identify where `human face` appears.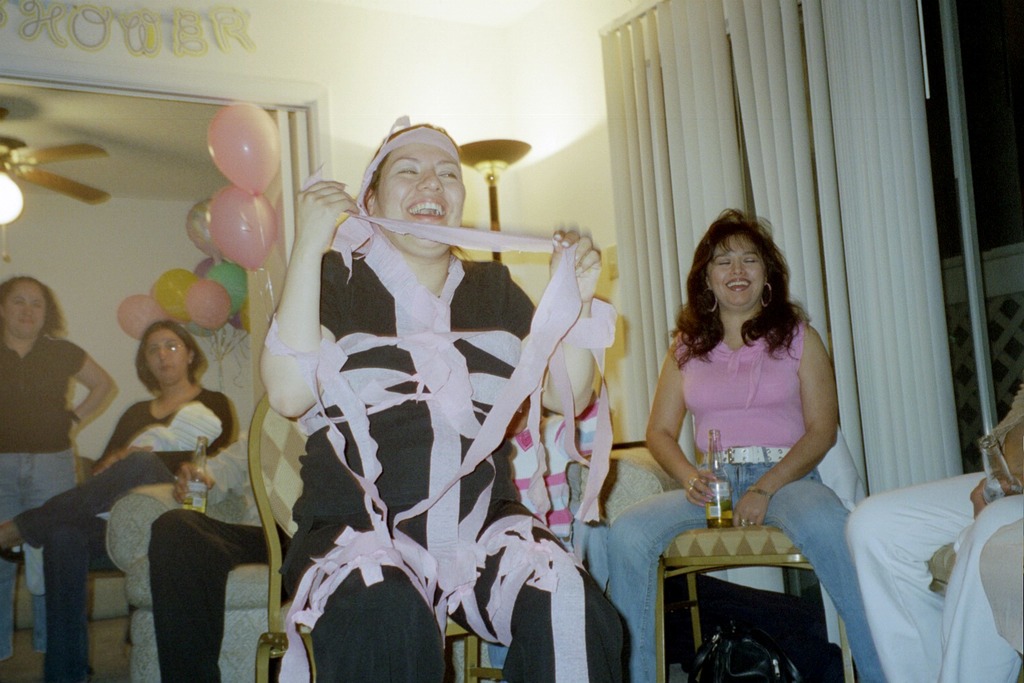
Appears at box(708, 235, 769, 313).
